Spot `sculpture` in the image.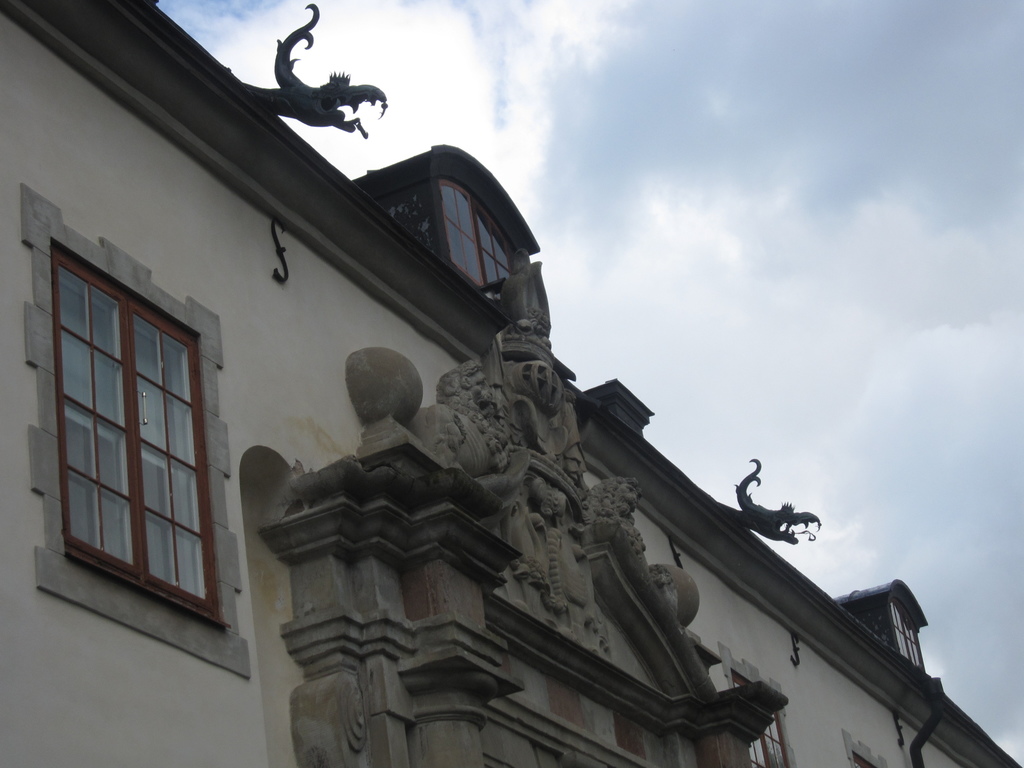
`sculpture` found at x1=591 y1=480 x2=640 y2=547.
